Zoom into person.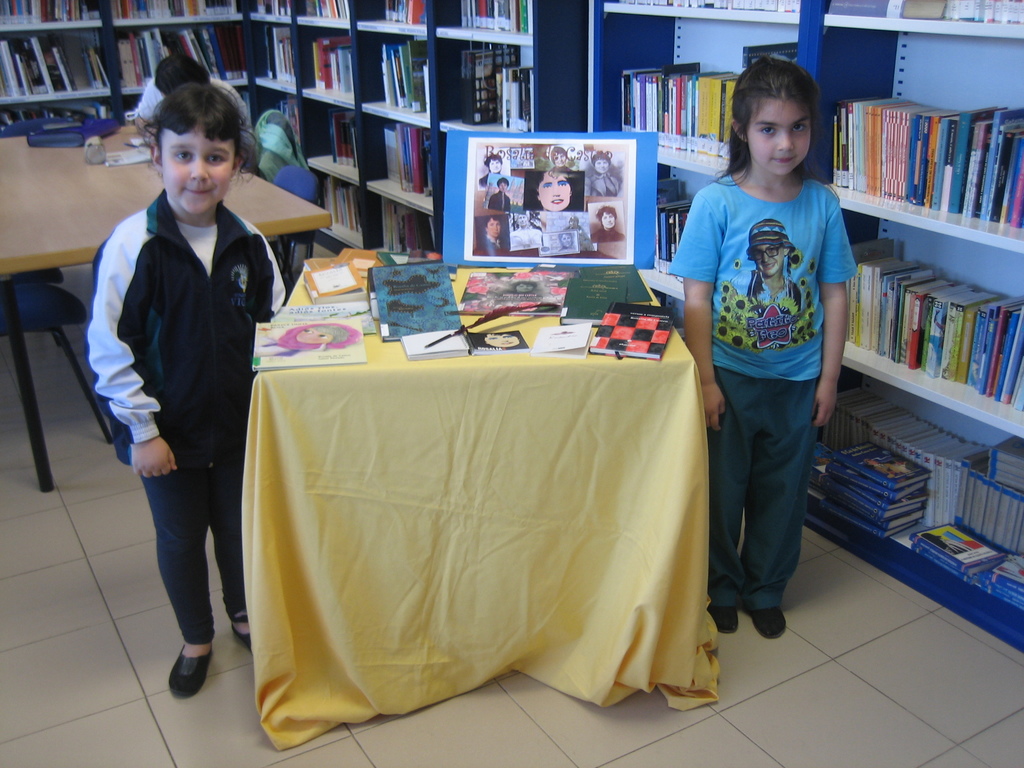
Zoom target: select_region(730, 214, 808, 324).
